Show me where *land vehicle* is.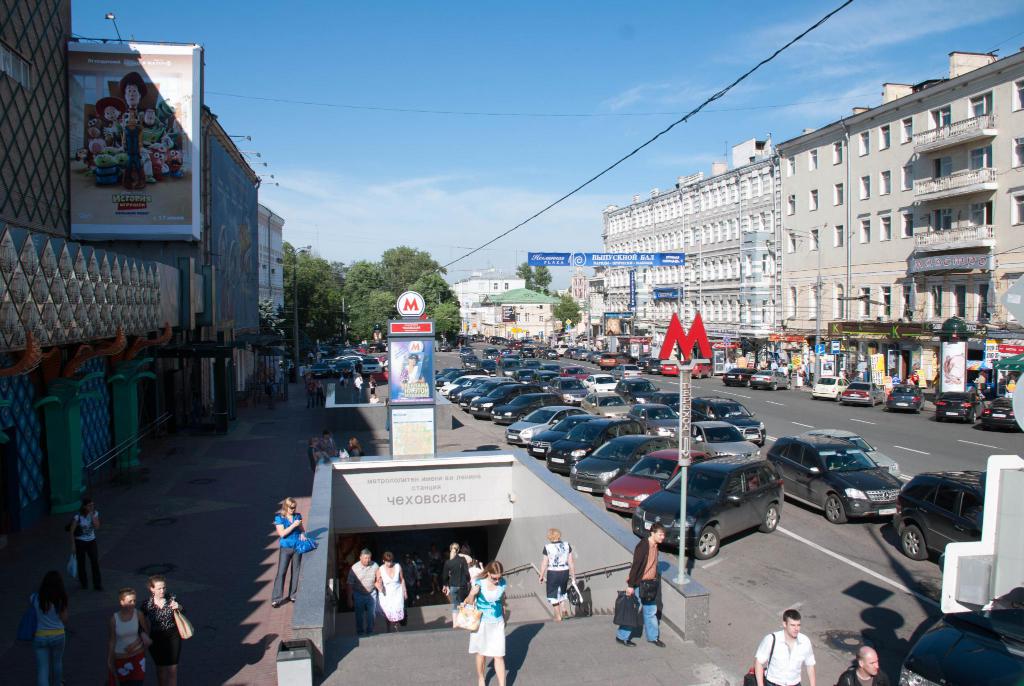
*land vehicle* is at box=[477, 357, 500, 375].
